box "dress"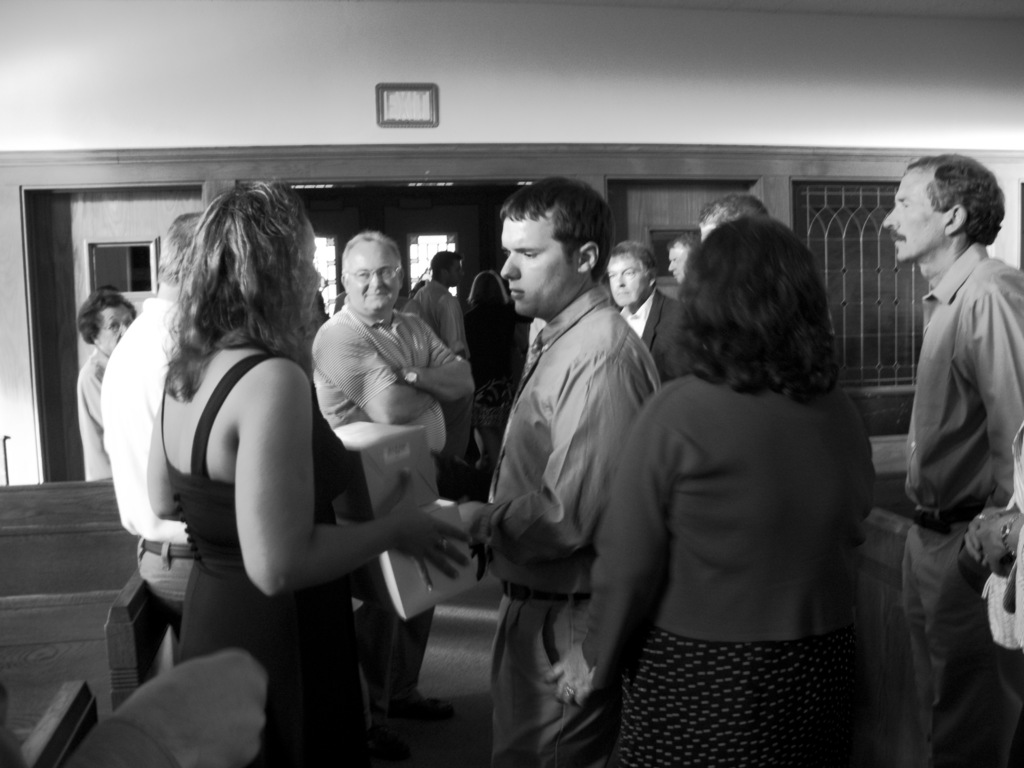
select_region(165, 351, 371, 767)
